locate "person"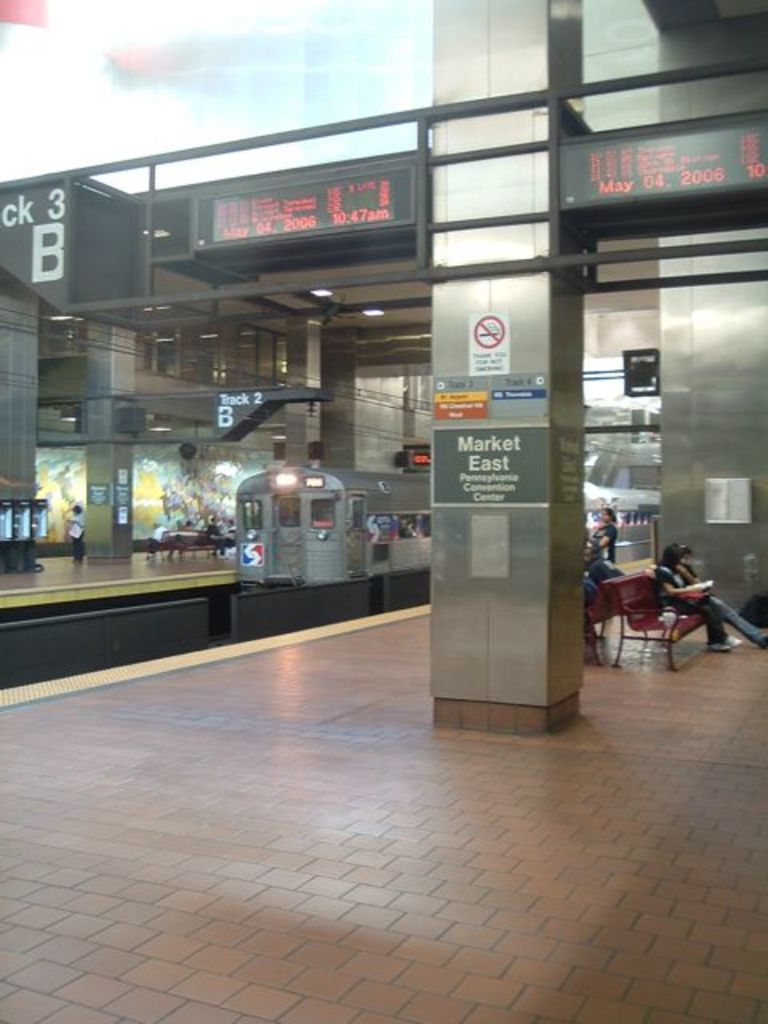
bbox=(62, 504, 93, 555)
